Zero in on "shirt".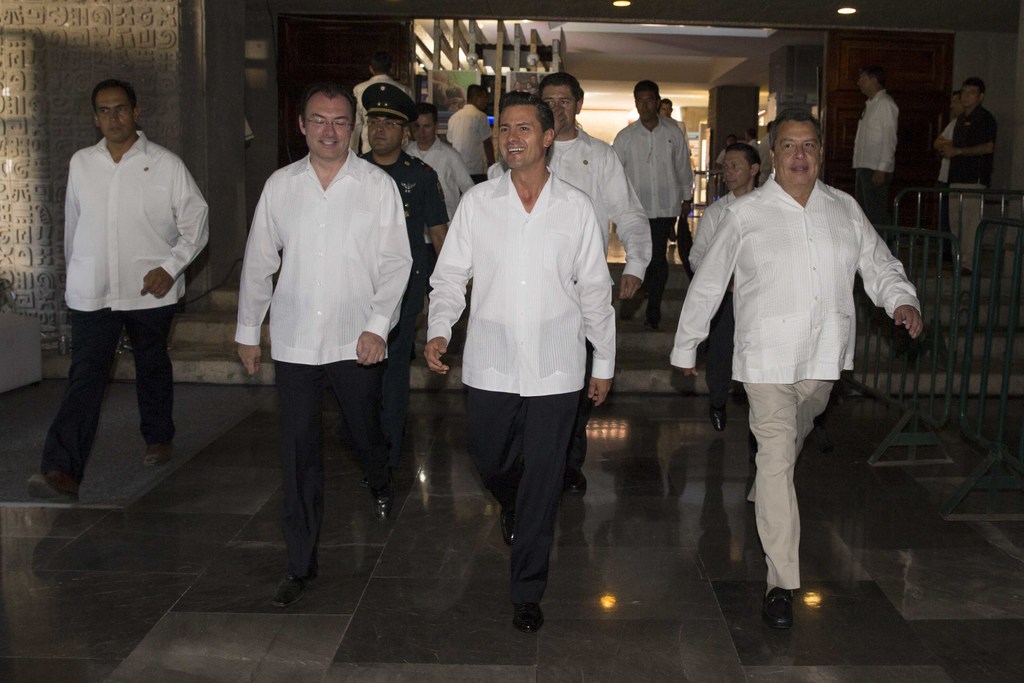
Zeroed in: 854,94,903,169.
